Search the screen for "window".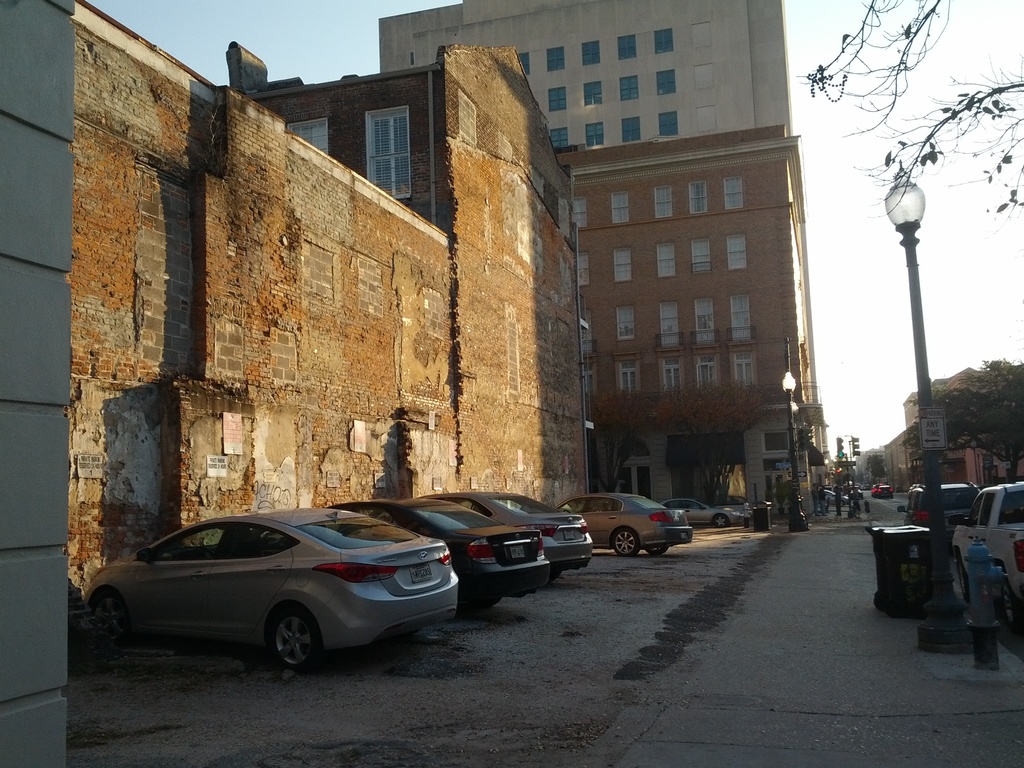
Found at box=[614, 304, 636, 342].
